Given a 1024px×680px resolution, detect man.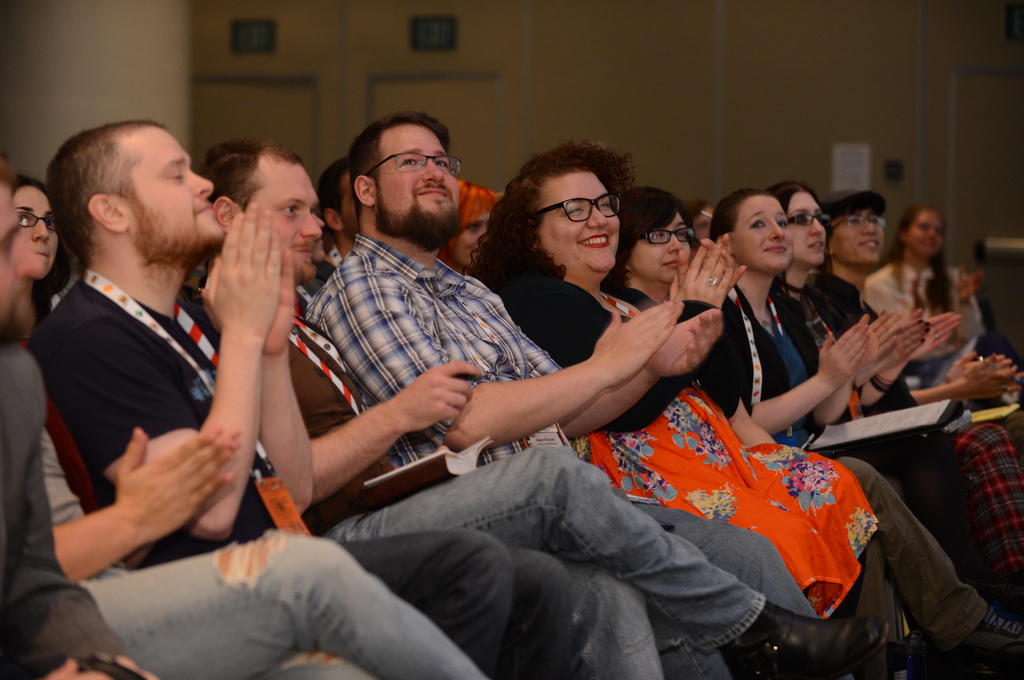
box(27, 125, 582, 679).
